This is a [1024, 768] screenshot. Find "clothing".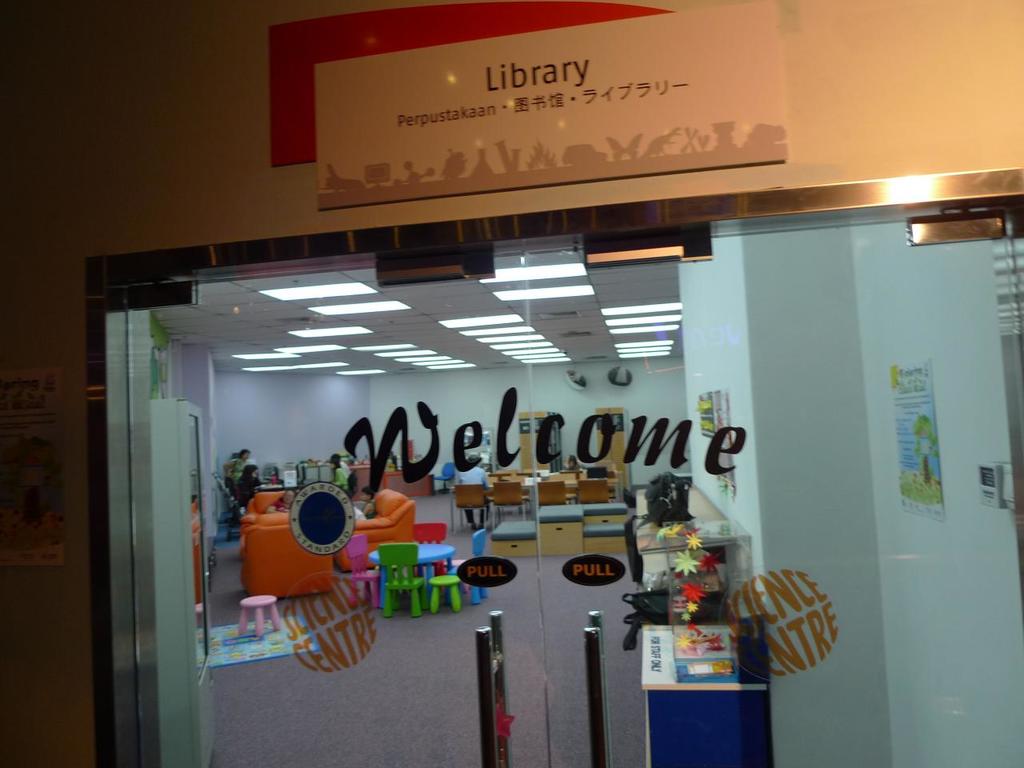
Bounding box: [341, 461, 350, 473].
